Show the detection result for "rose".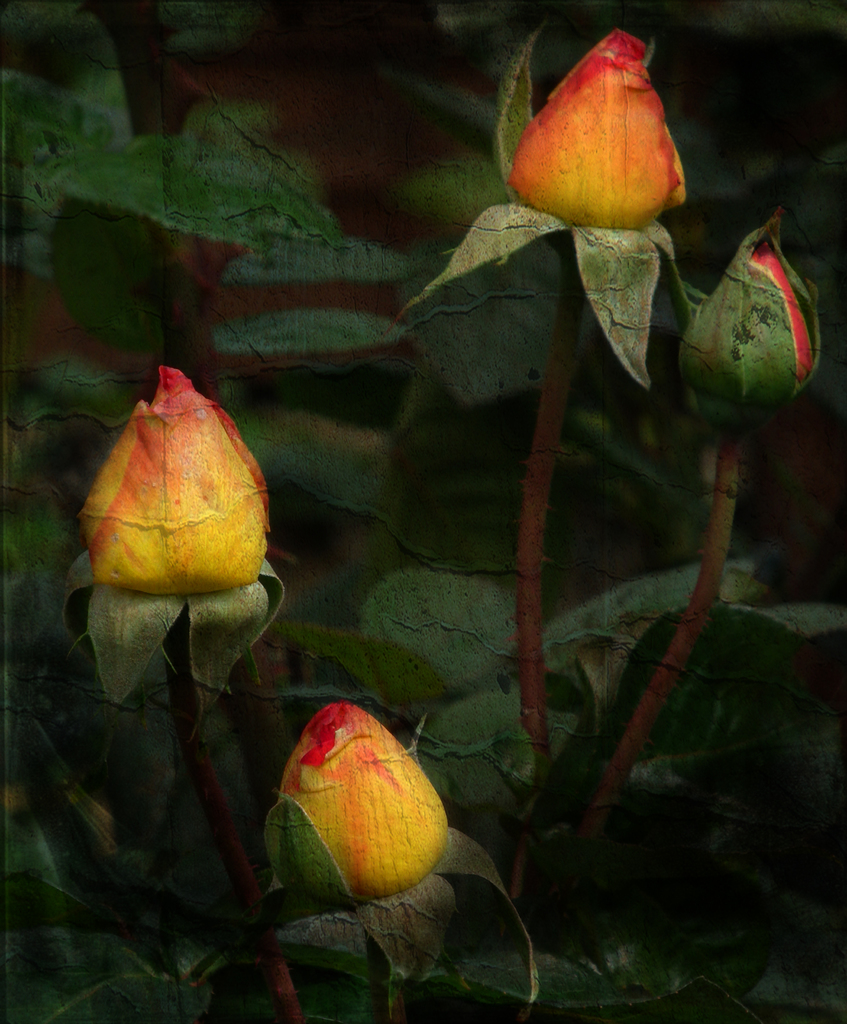
bbox(75, 363, 267, 599).
